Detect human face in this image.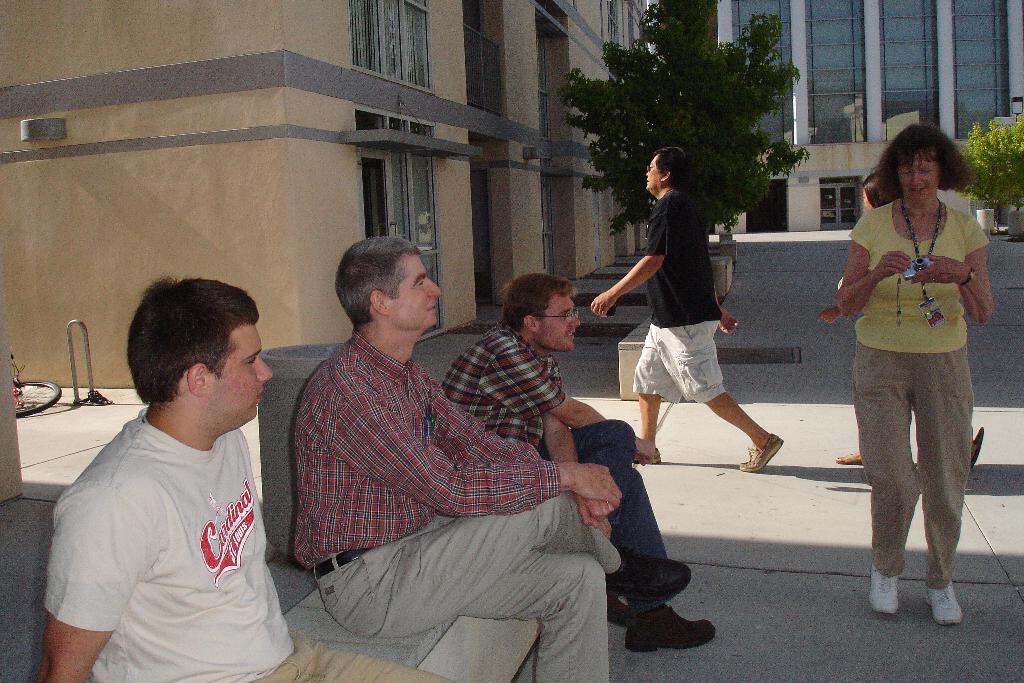
Detection: {"x1": 897, "y1": 155, "x2": 937, "y2": 206}.
